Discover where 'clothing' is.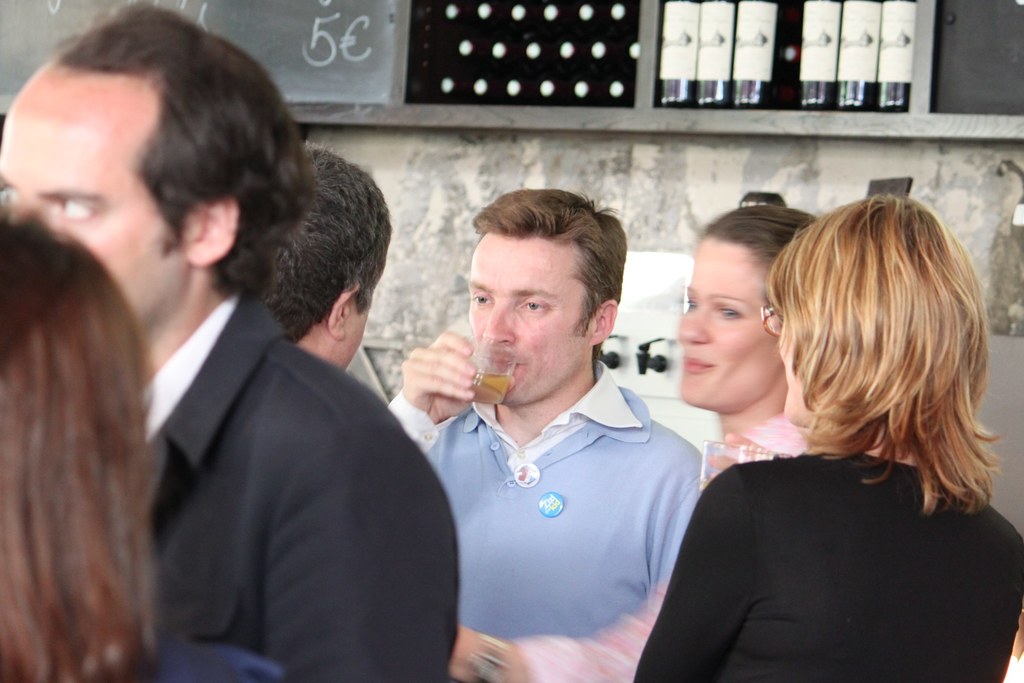
Discovered at locate(122, 289, 457, 682).
